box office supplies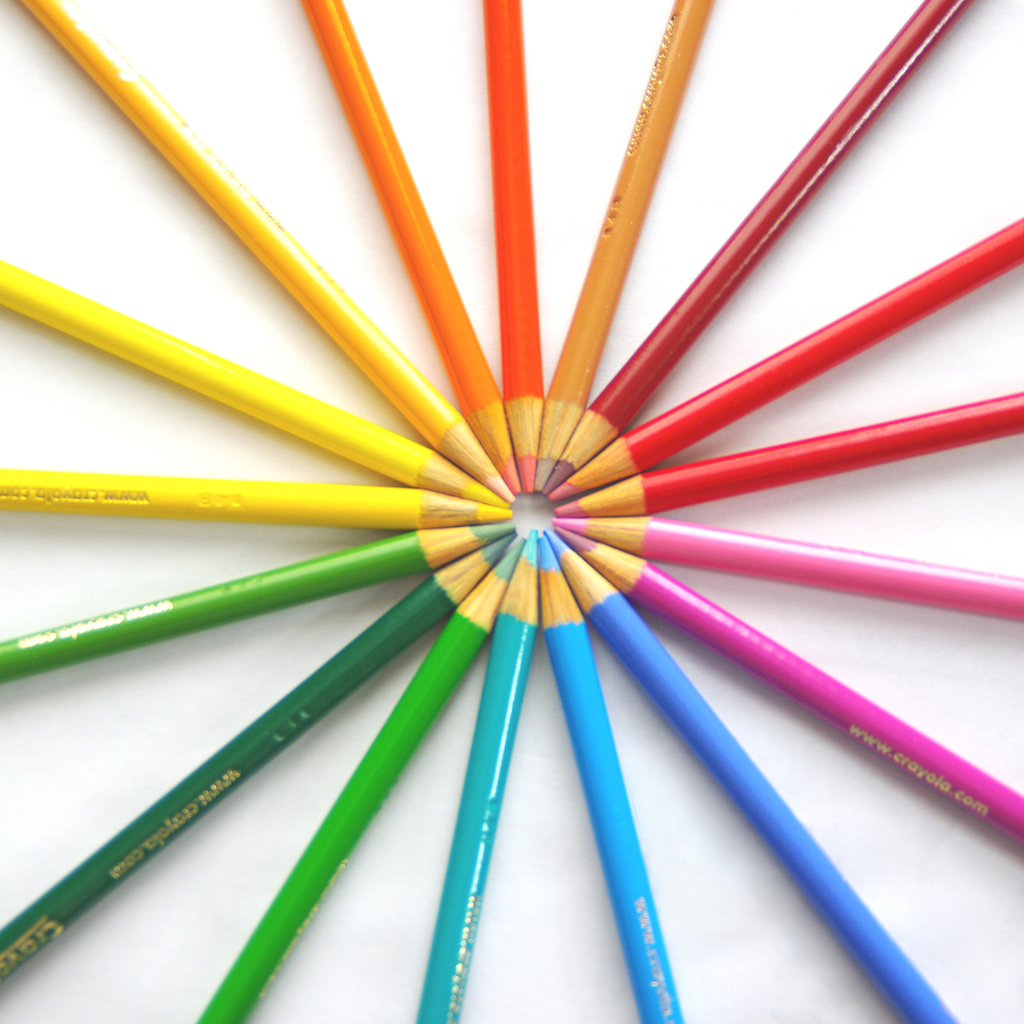
Rect(556, 385, 1023, 510)
